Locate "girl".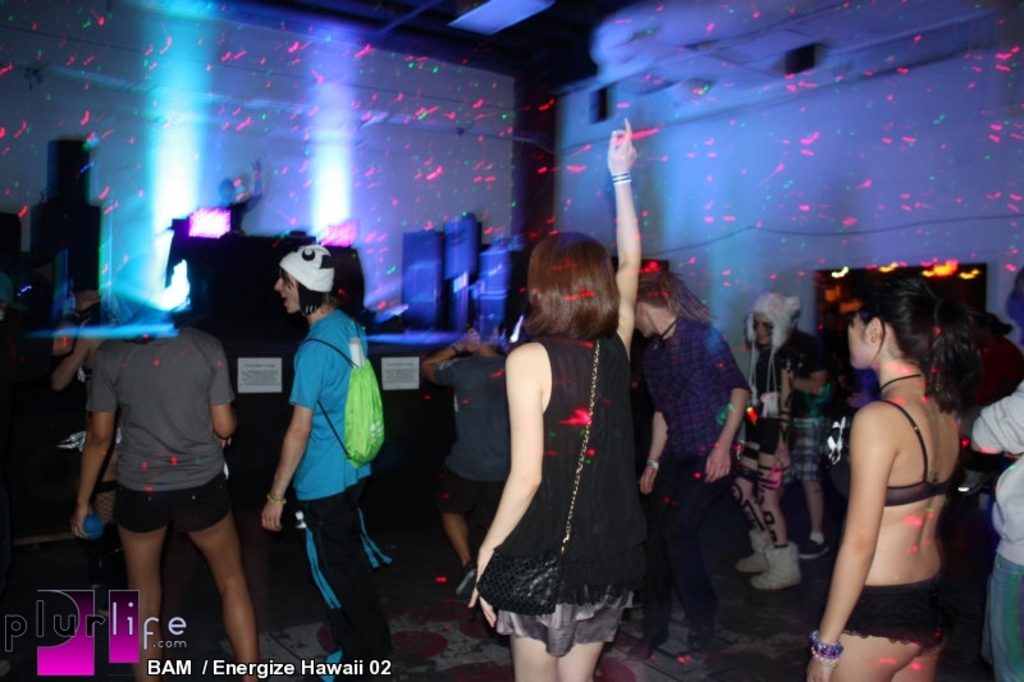
Bounding box: pyautogui.locateOnScreen(818, 274, 988, 681).
